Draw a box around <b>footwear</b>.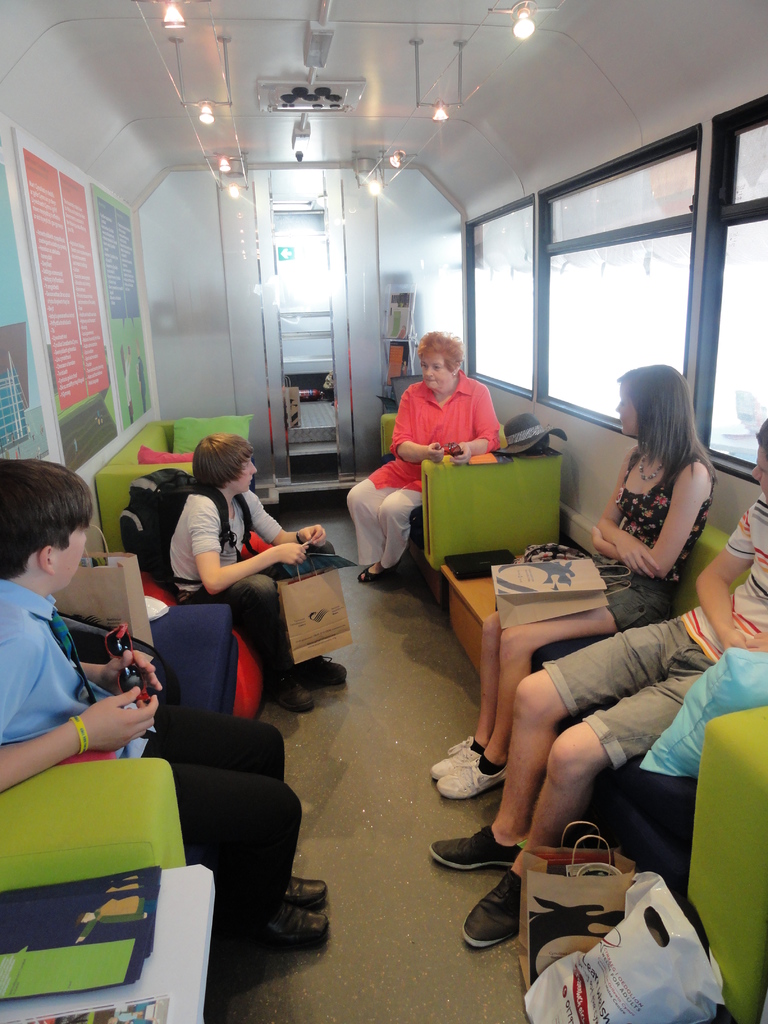
[left=236, top=881, right=334, bottom=960].
